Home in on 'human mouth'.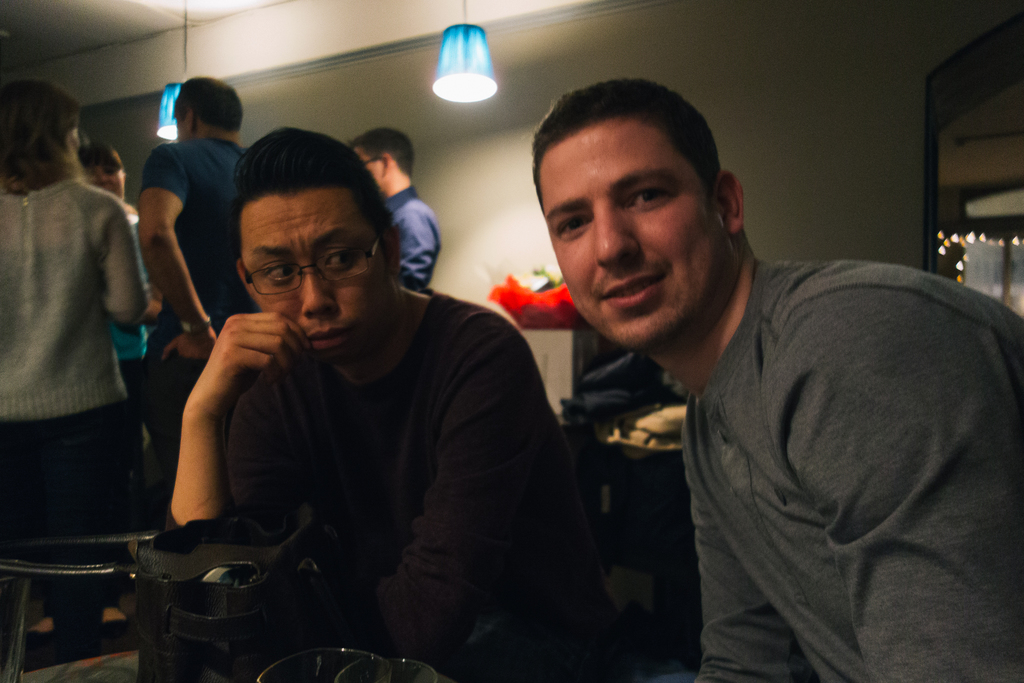
Homed in at rect(602, 271, 665, 307).
